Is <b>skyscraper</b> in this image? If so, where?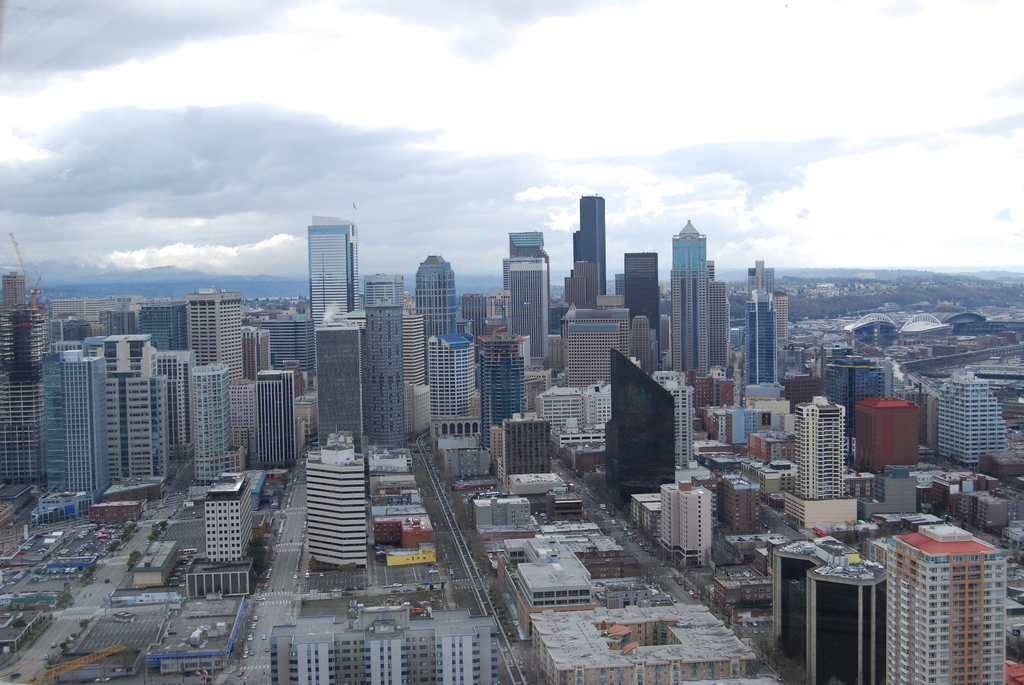
Yes, at (310,216,358,372).
